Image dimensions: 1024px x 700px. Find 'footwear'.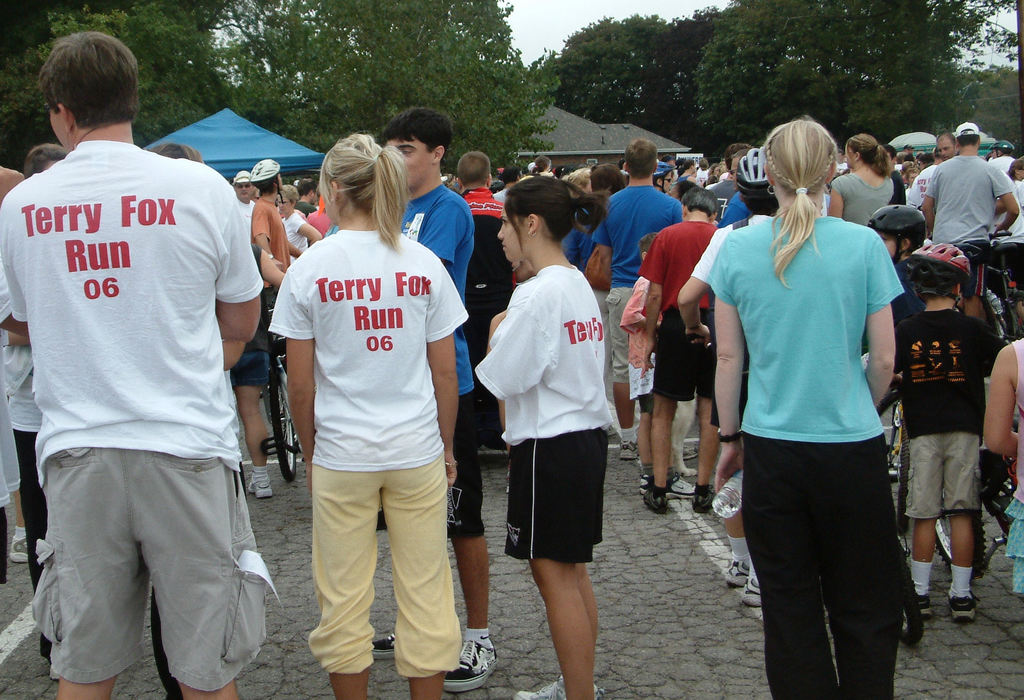
locate(950, 595, 979, 626).
